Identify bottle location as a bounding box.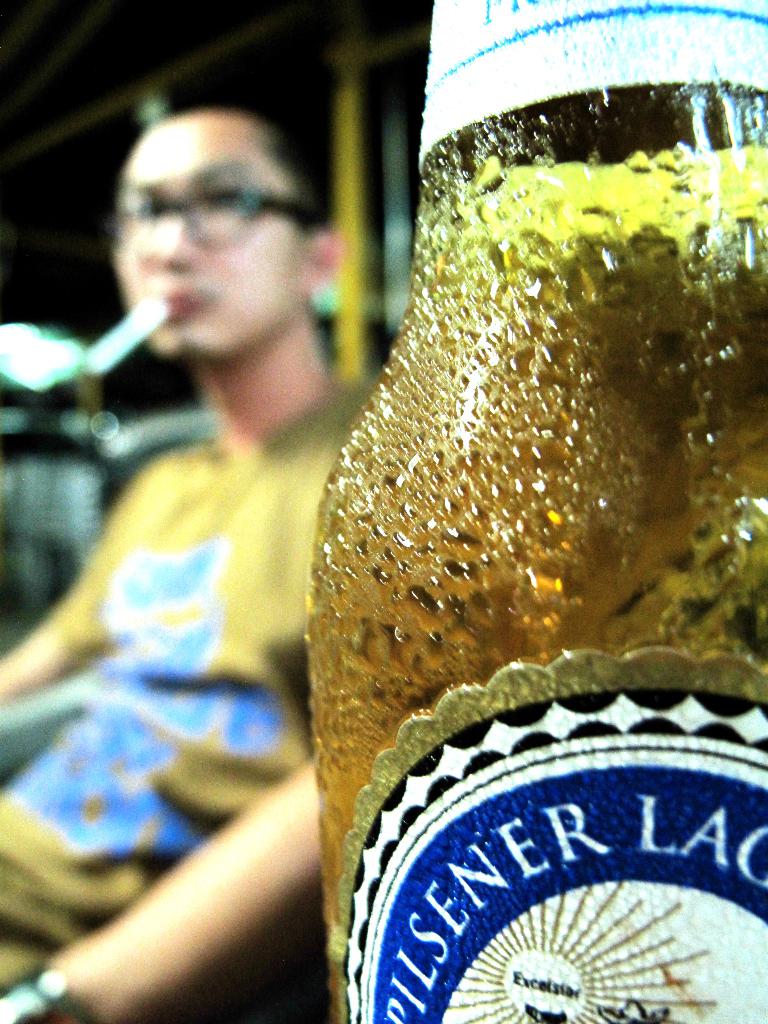
302/1/766/1023.
